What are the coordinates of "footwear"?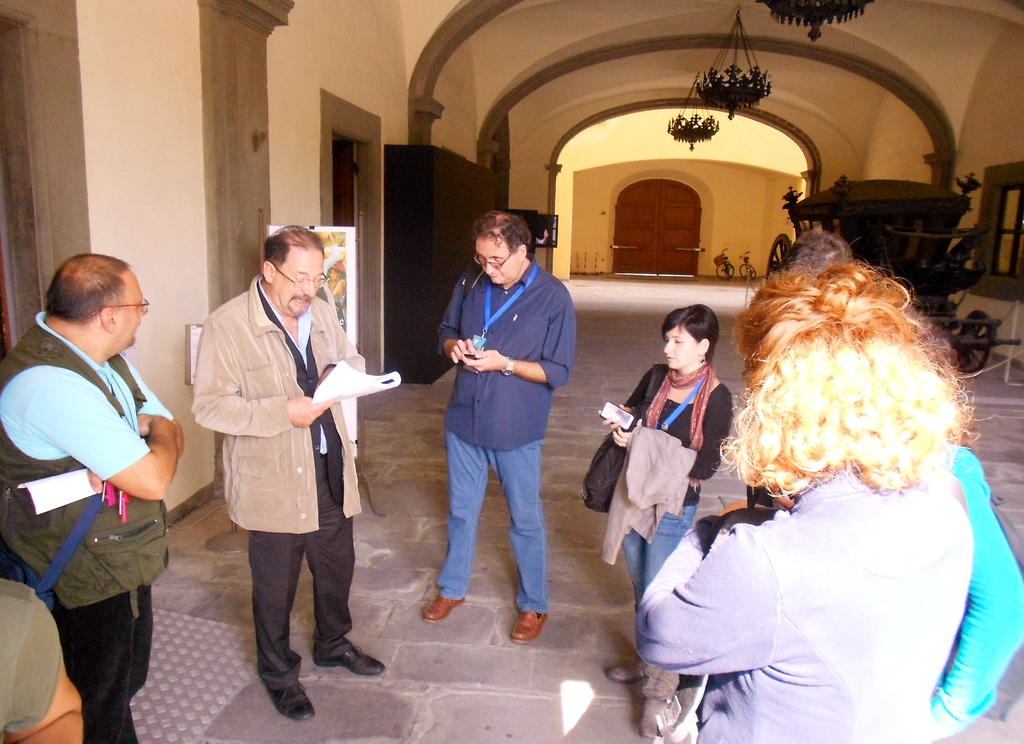
rect(422, 594, 469, 626).
